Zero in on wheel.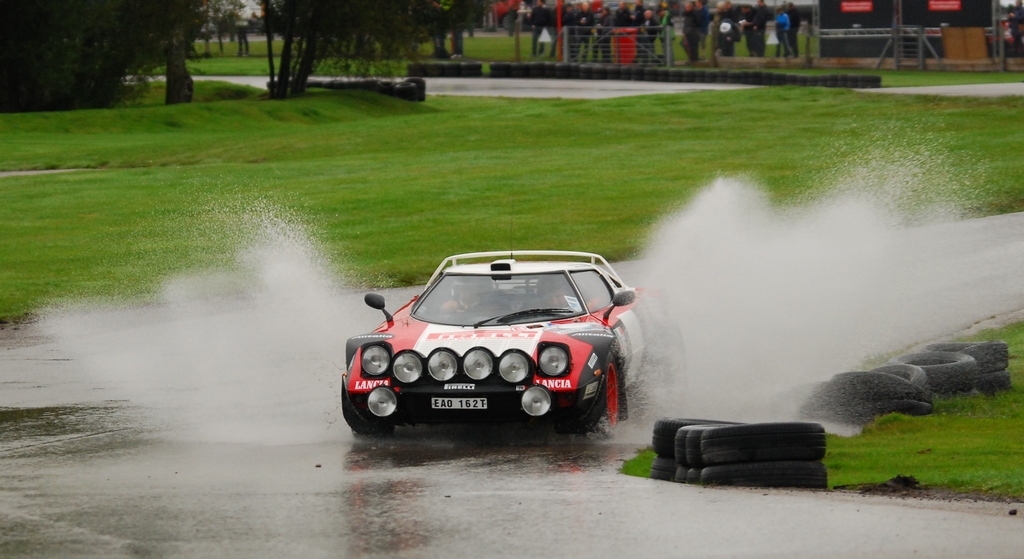
Zeroed in: x1=343, y1=384, x2=394, y2=431.
